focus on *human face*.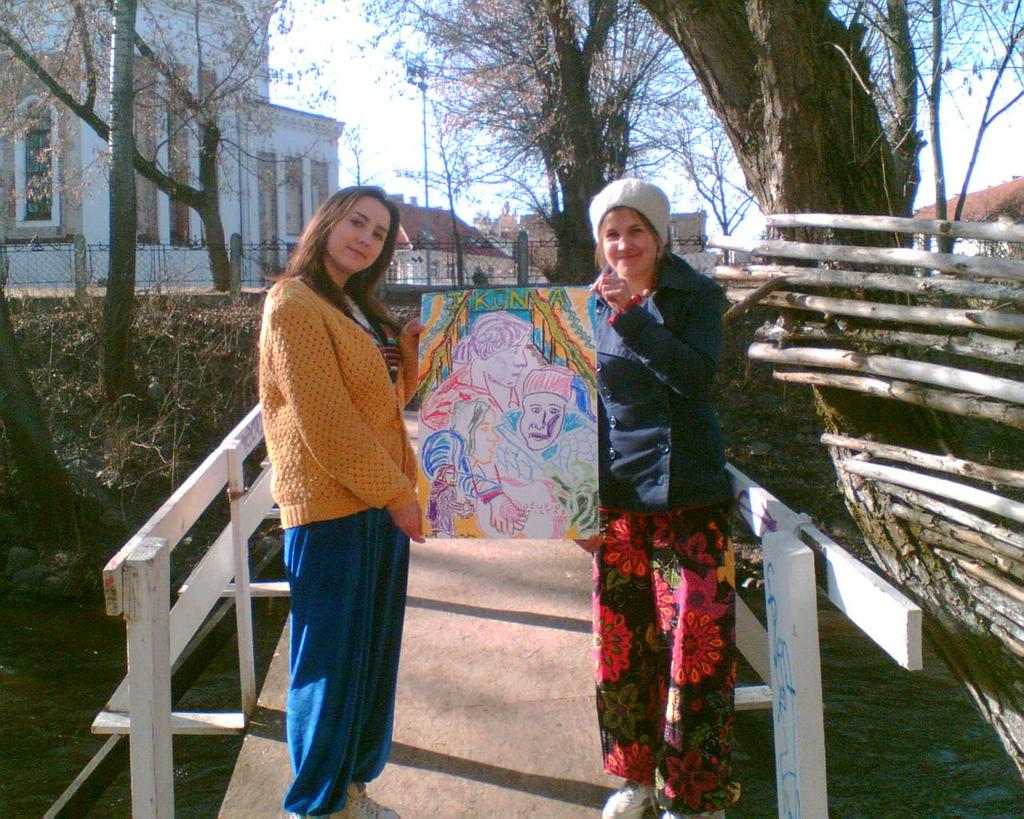
Focused at 326:194:392:268.
